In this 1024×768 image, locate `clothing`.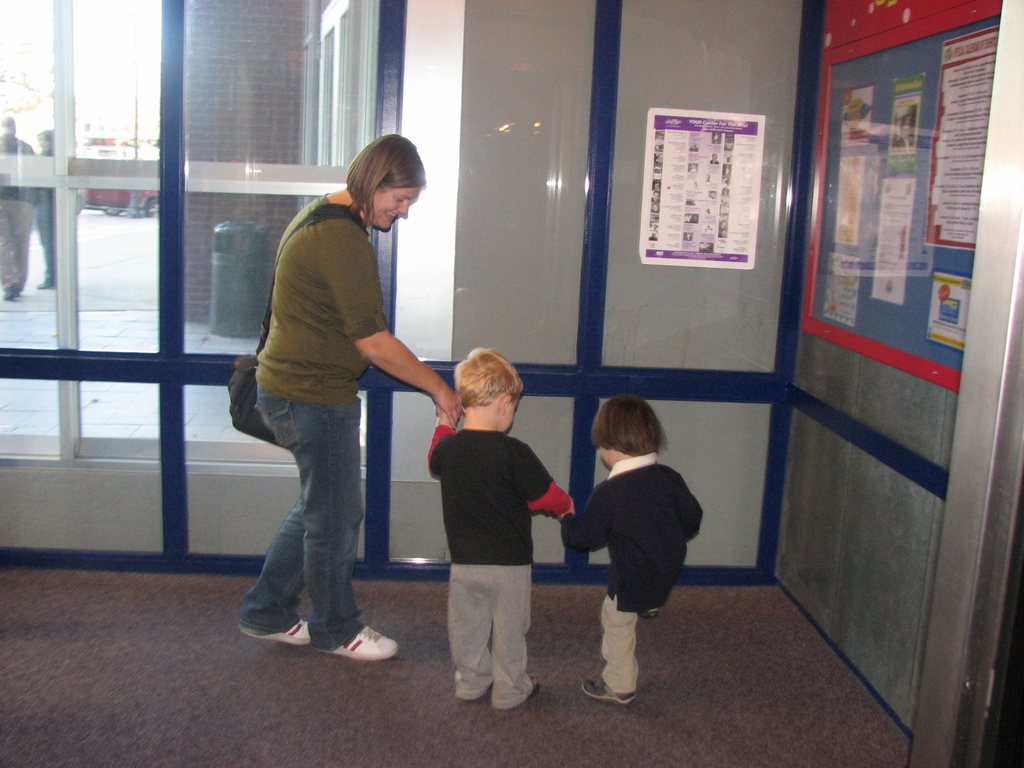
Bounding box: <bbox>0, 129, 35, 292</bbox>.
